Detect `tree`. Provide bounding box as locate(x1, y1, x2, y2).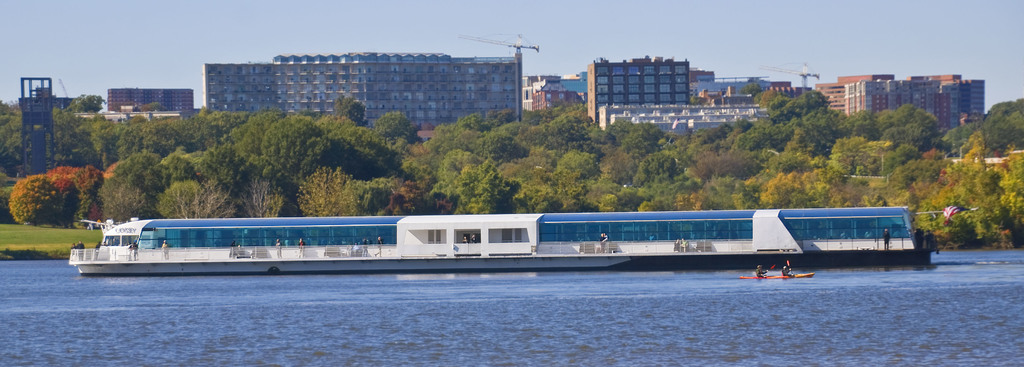
locate(65, 88, 106, 111).
